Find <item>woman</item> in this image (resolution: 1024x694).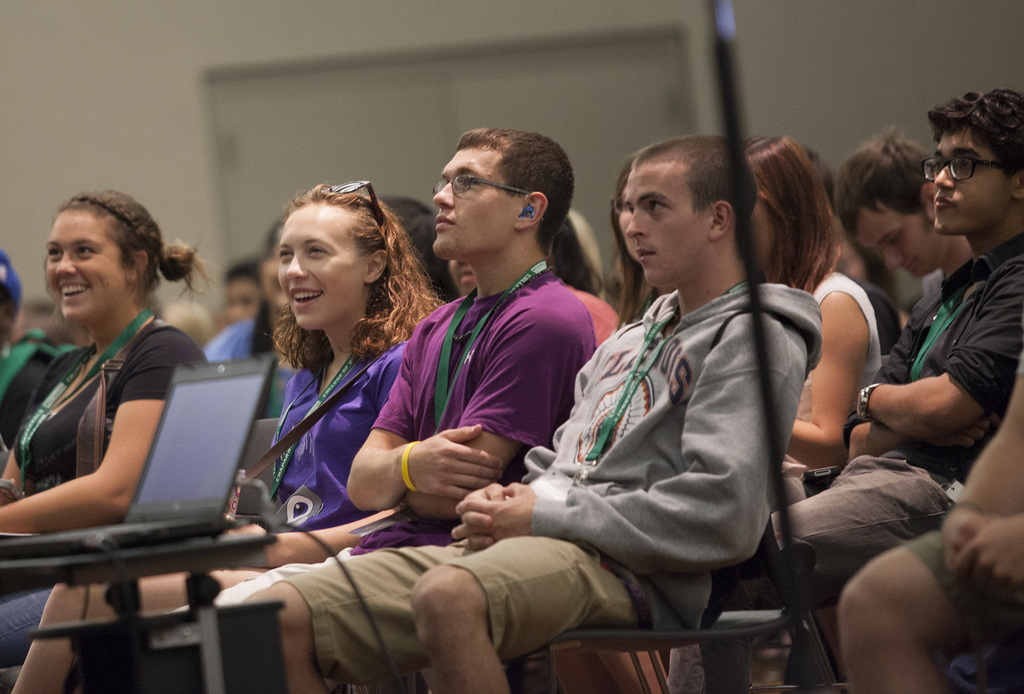
662/134/886/693.
